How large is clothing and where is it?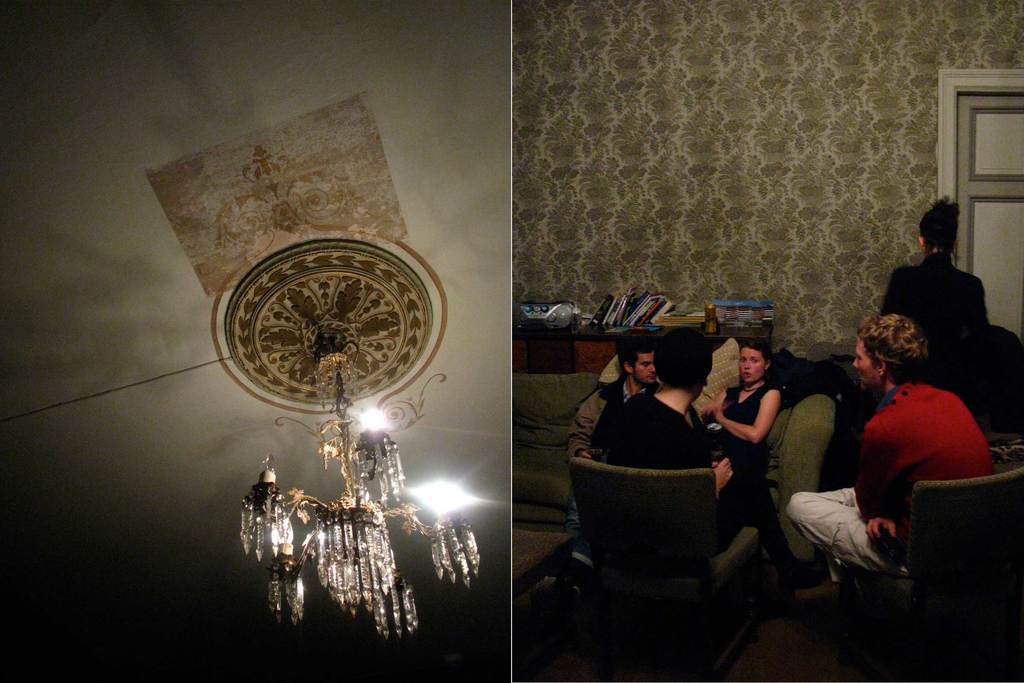
Bounding box: BBox(565, 379, 650, 447).
